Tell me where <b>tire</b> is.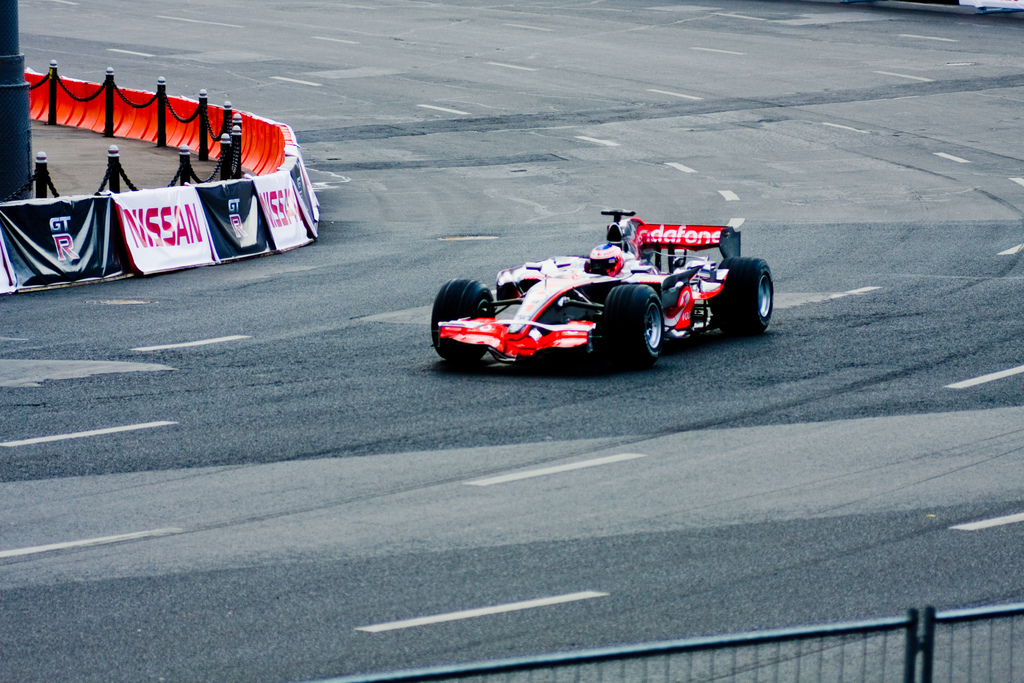
<b>tire</b> is at locate(435, 280, 492, 355).
